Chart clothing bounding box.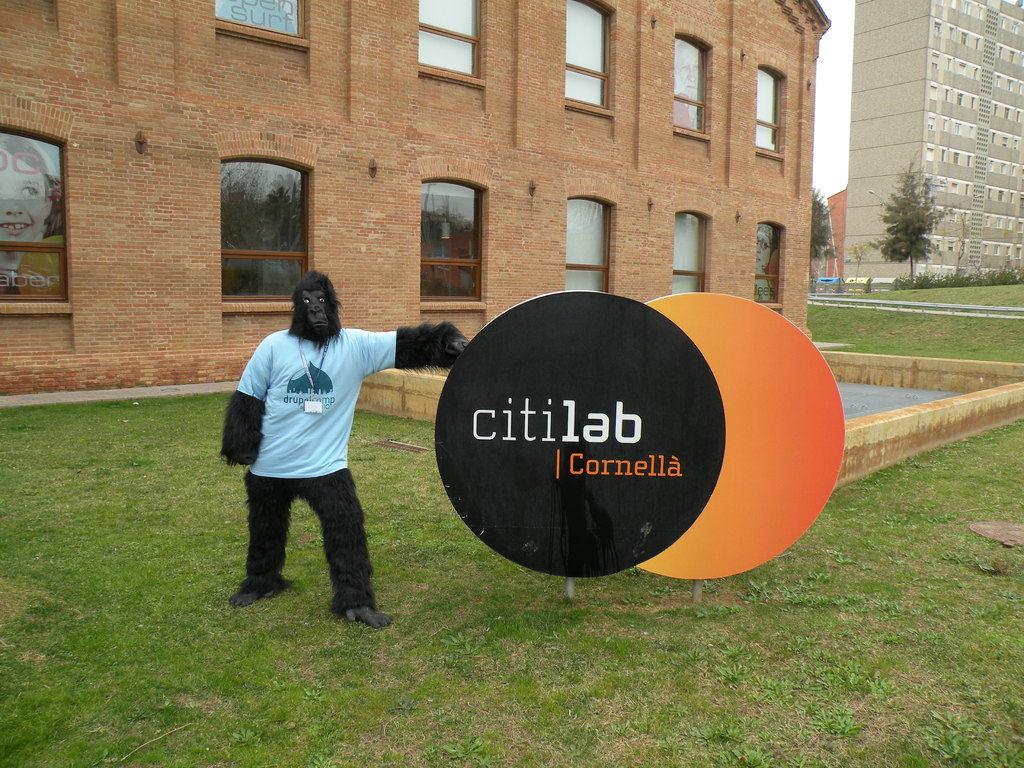
Charted: bbox=(213, 279, 365, 588).
